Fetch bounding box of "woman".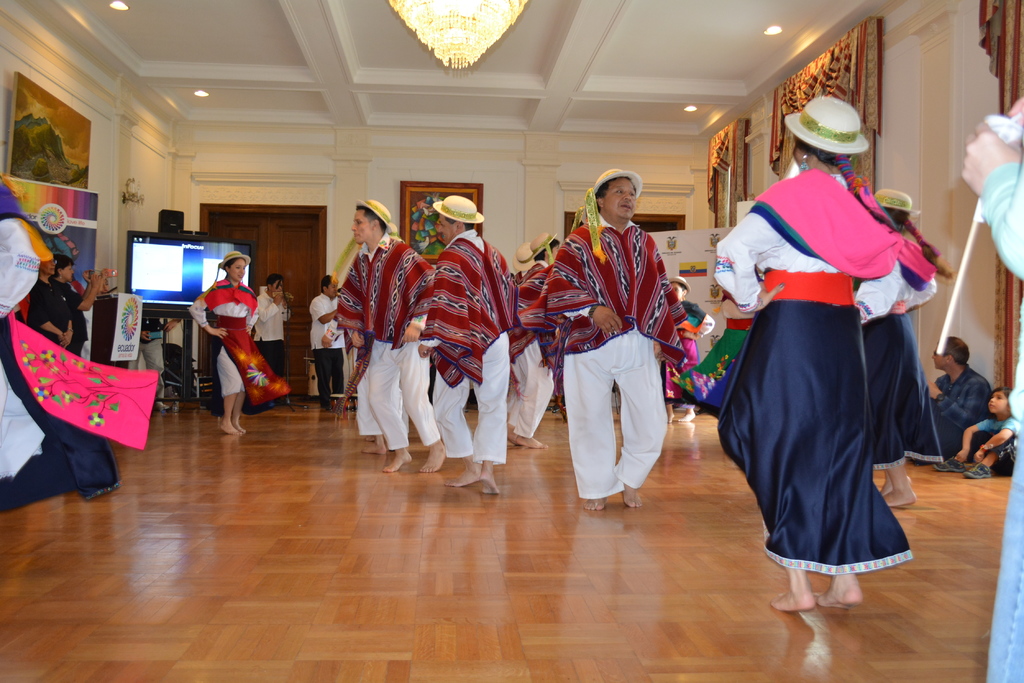
Bbox: pyautogui.locateOnScreen(737, 127, 927, 612).
